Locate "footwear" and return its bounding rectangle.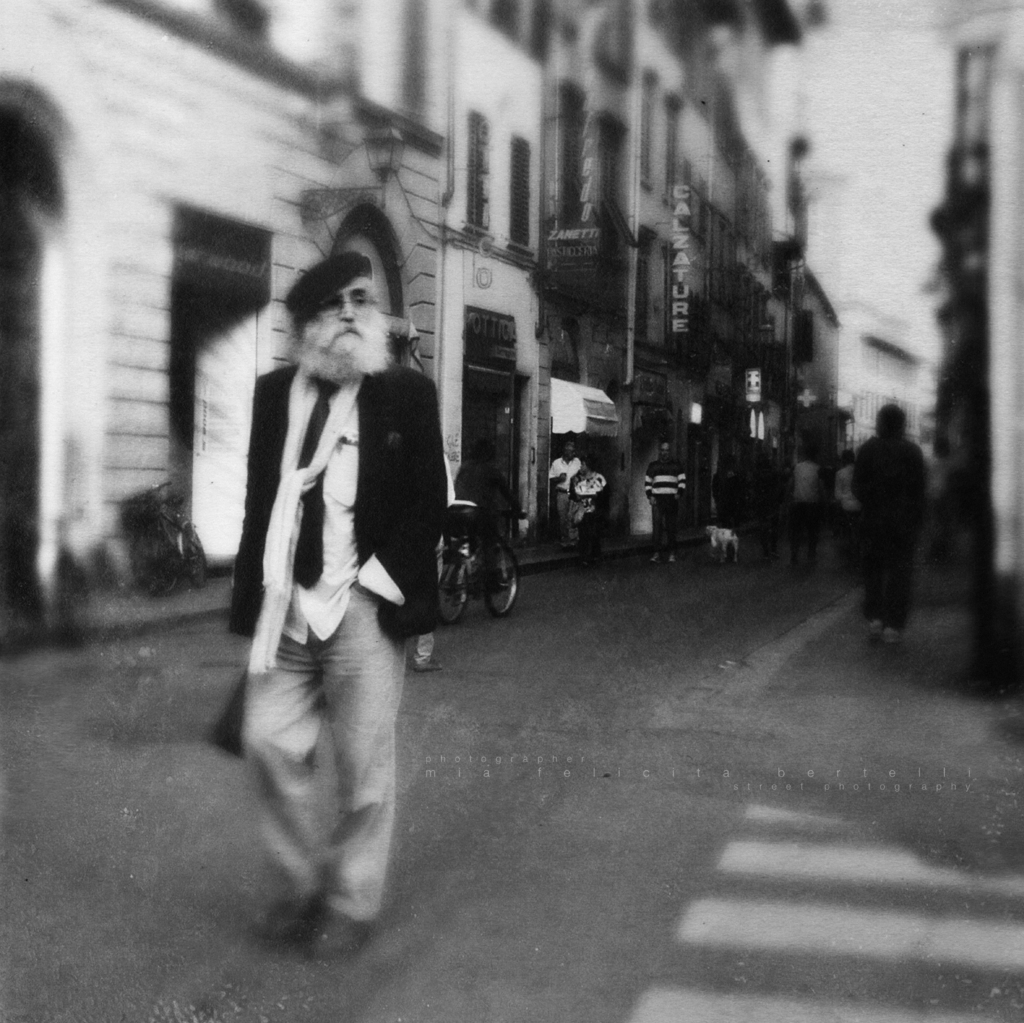
[x1=253, y1=890, x2=316, y2=947].
